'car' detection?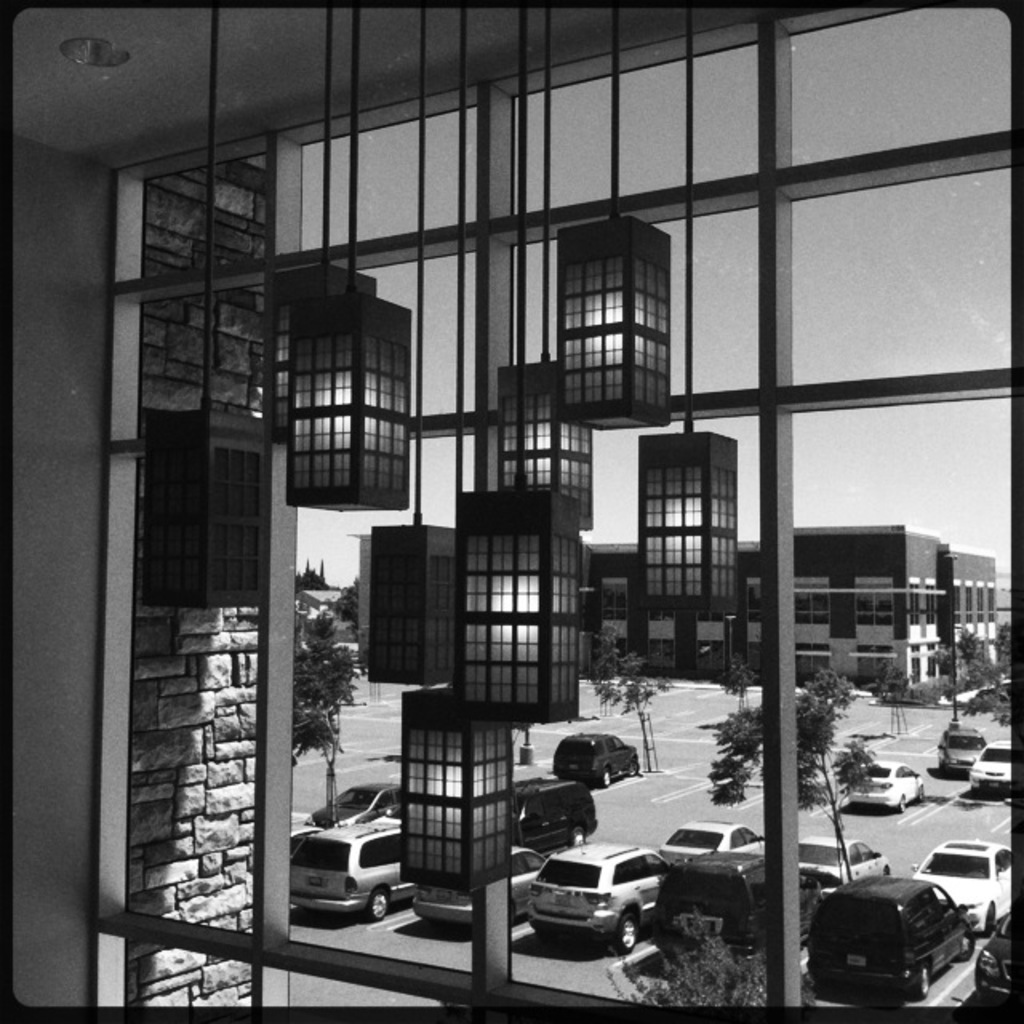
region(552, 733, 640, 787)
